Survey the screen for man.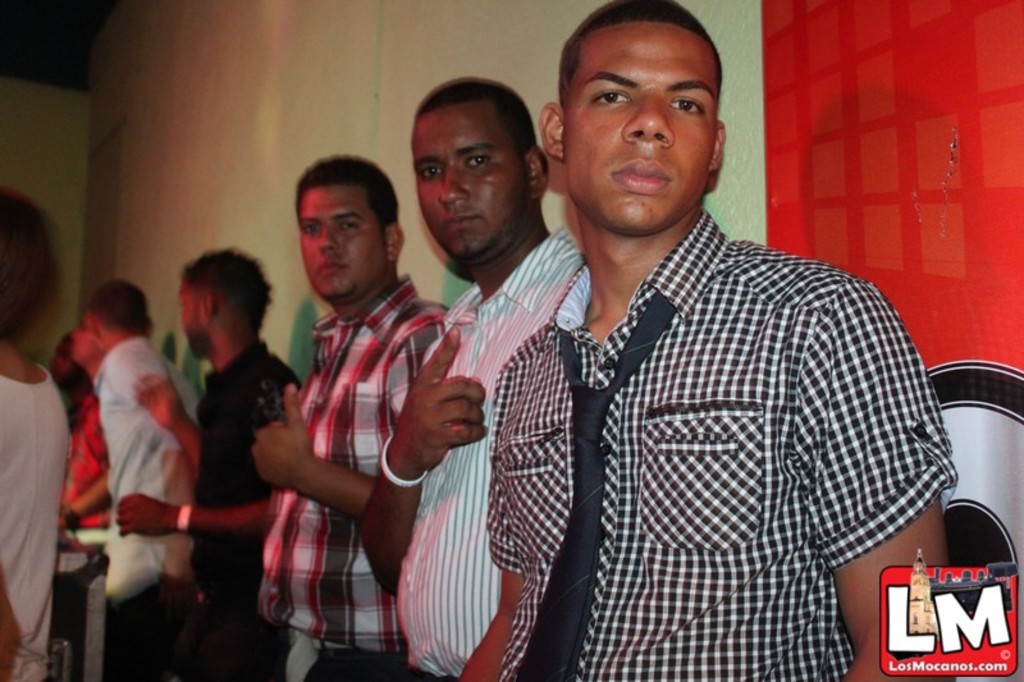
Survey found: Rect(116, 250, 300, 681).
